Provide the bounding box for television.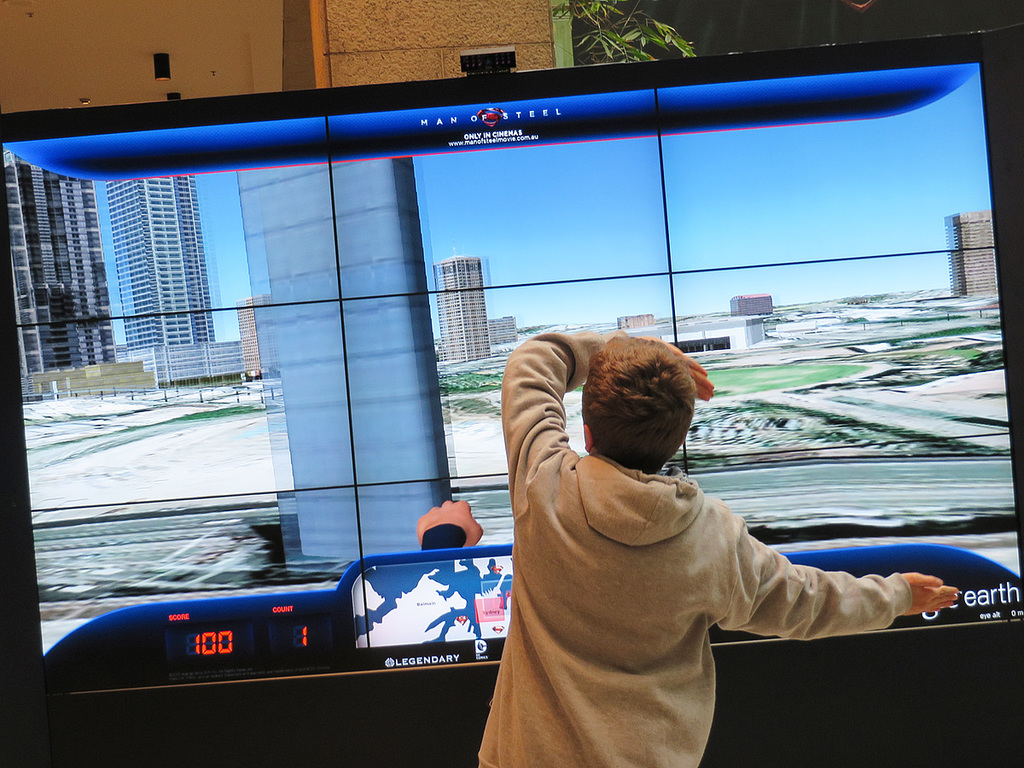
{"left": 0, "top": 33, "right": 1023, "bottom": 765}.
